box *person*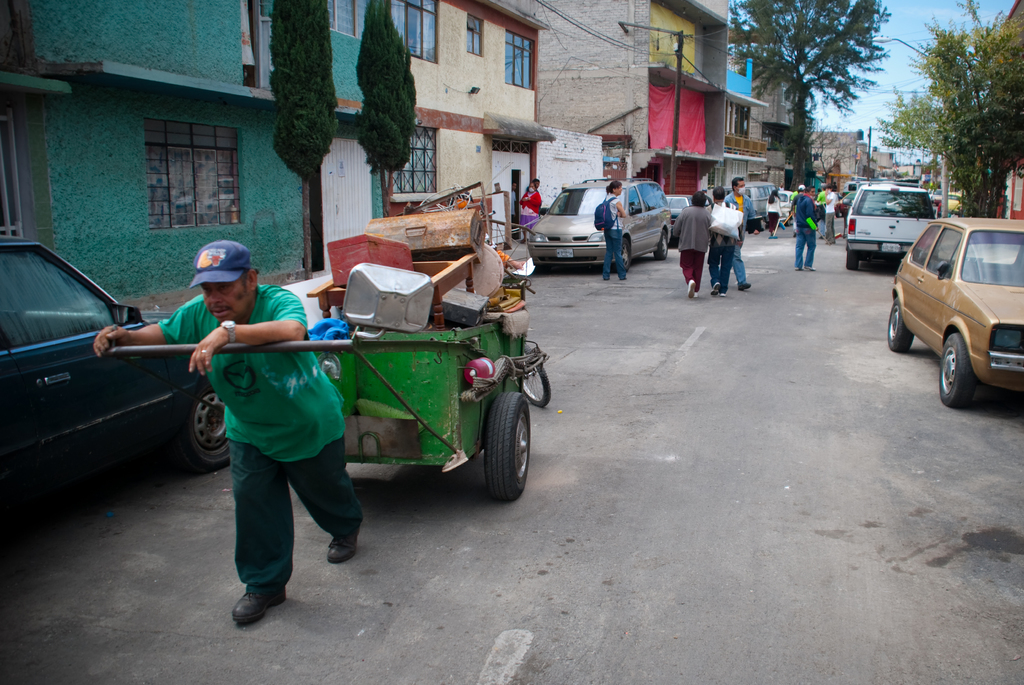
724:177:754:286
